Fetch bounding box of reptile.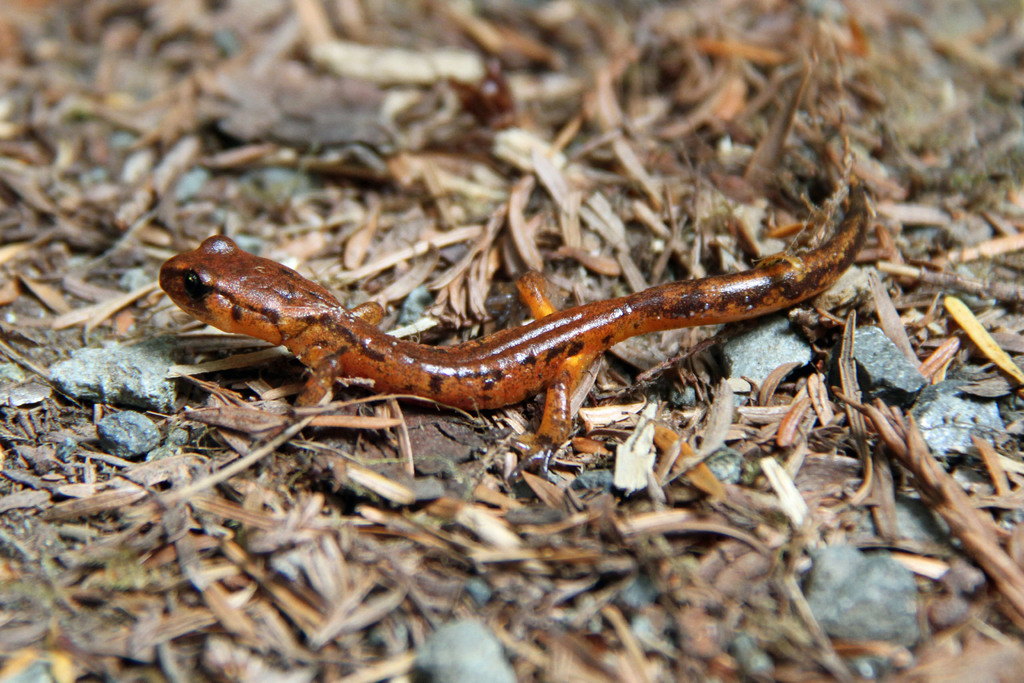
Bbox: BBox(159, 177, 866, 490).
